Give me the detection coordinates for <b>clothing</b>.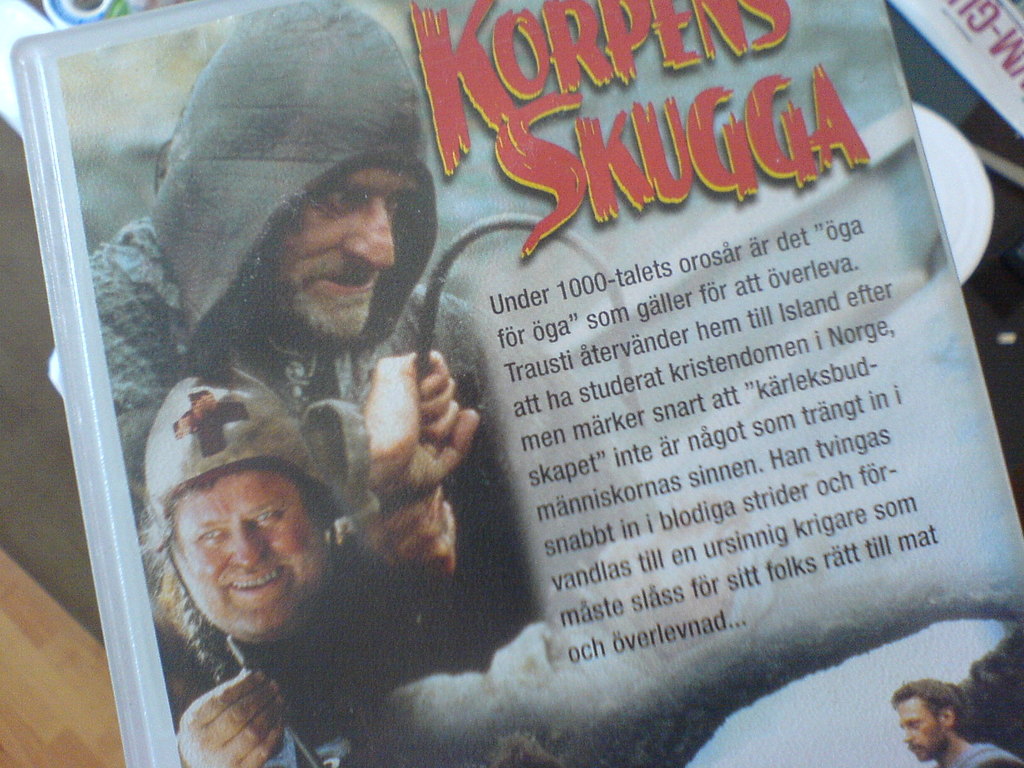
l=173, t=417, r=465, b=758.
